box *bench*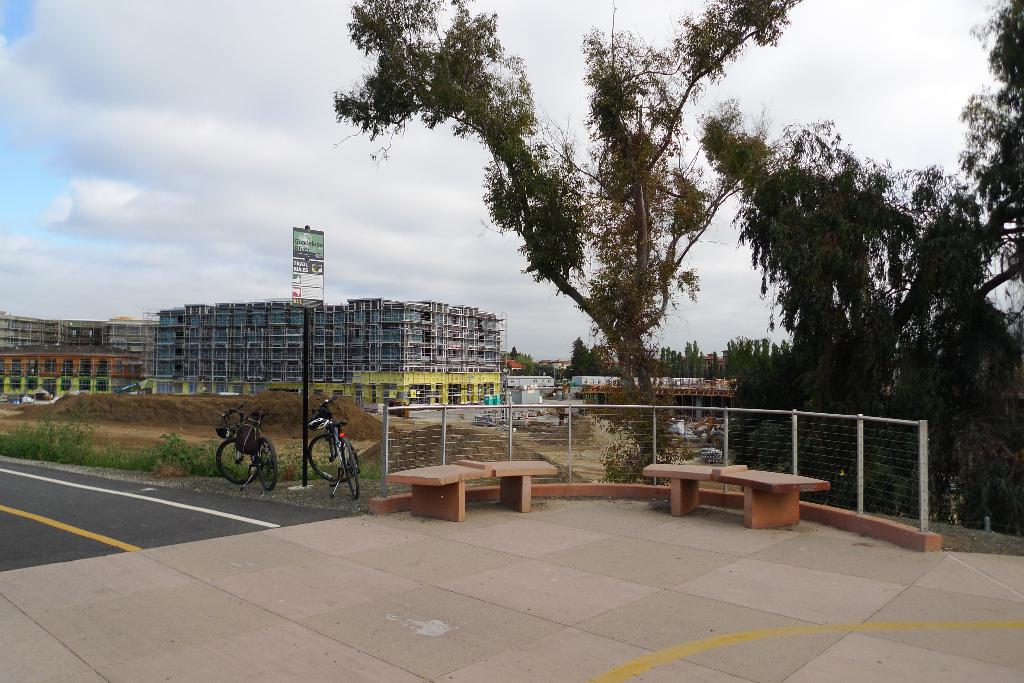
(left=640, top=462, right=742, bottom=515)
